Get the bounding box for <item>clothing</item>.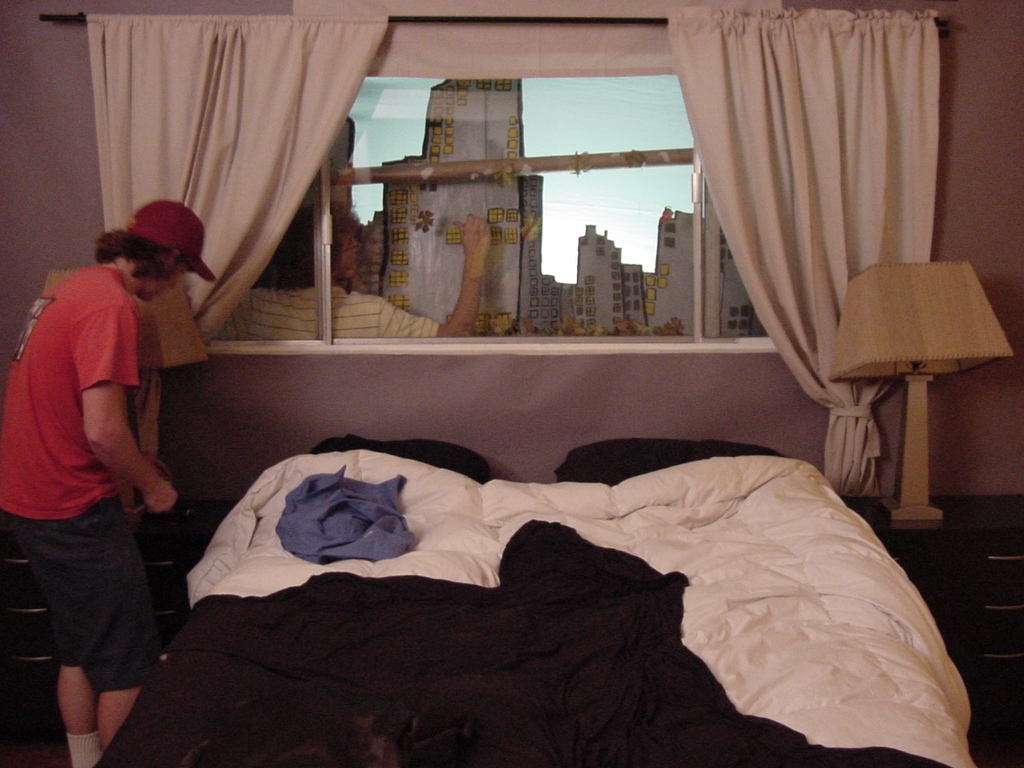
(x1=18, y1=203, x2=182, y2=714).
